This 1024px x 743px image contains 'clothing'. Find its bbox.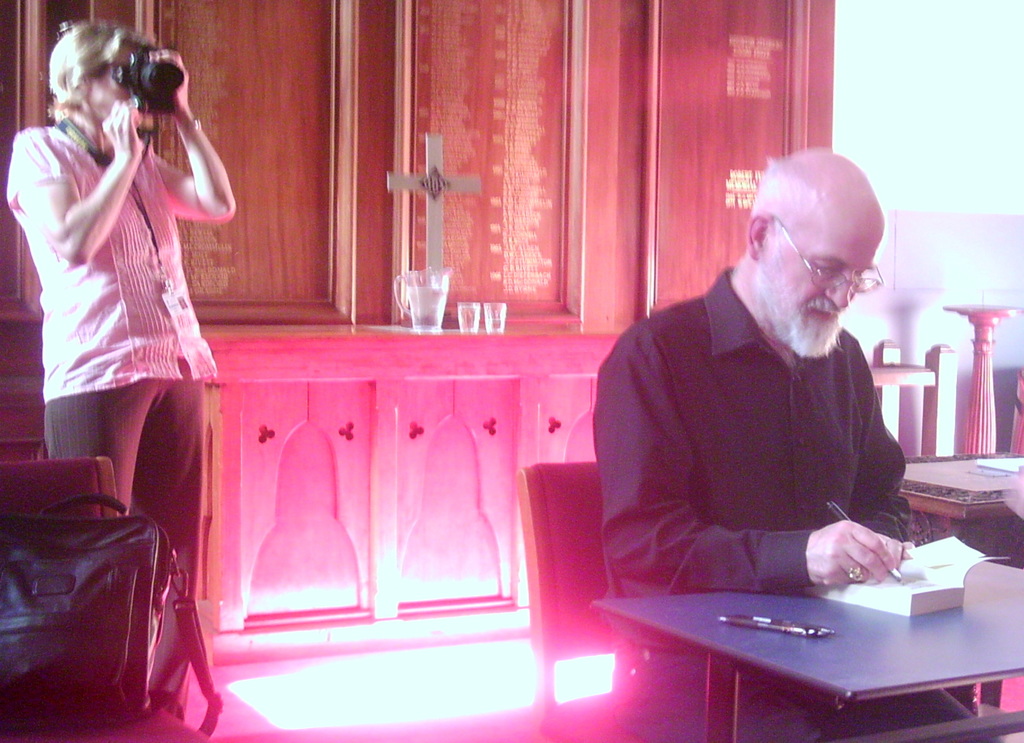
{"x1": 586, "y1": 258, "x2": 931, "y2": 742}.
